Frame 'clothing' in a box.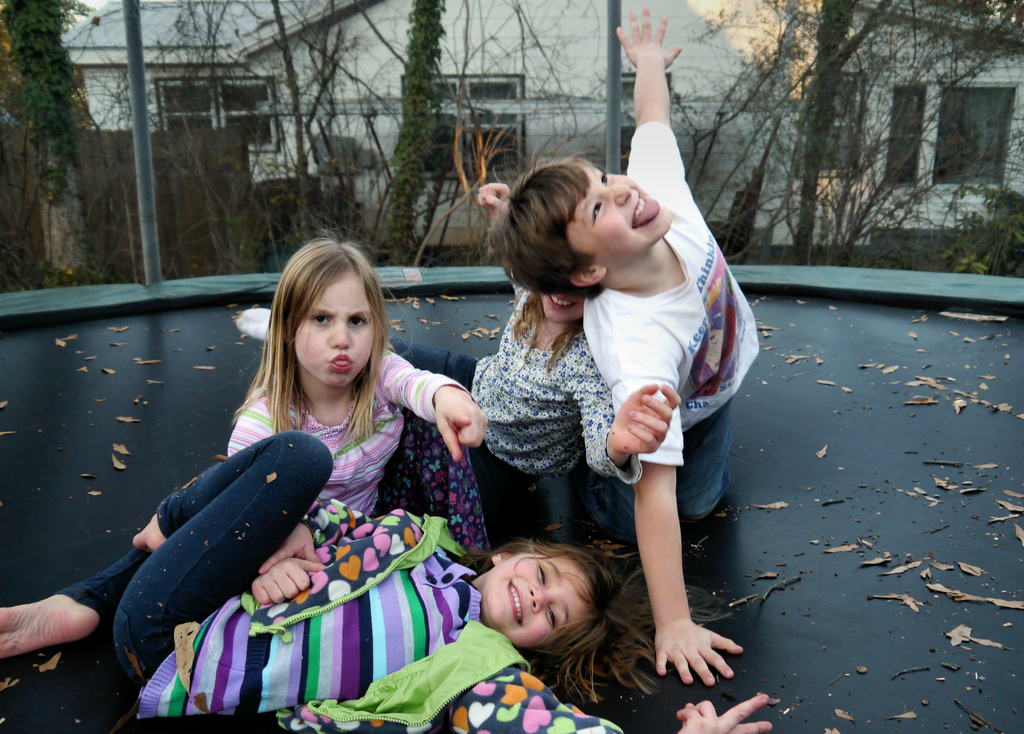
[left=228, top=384, right=482, bottom=553].
